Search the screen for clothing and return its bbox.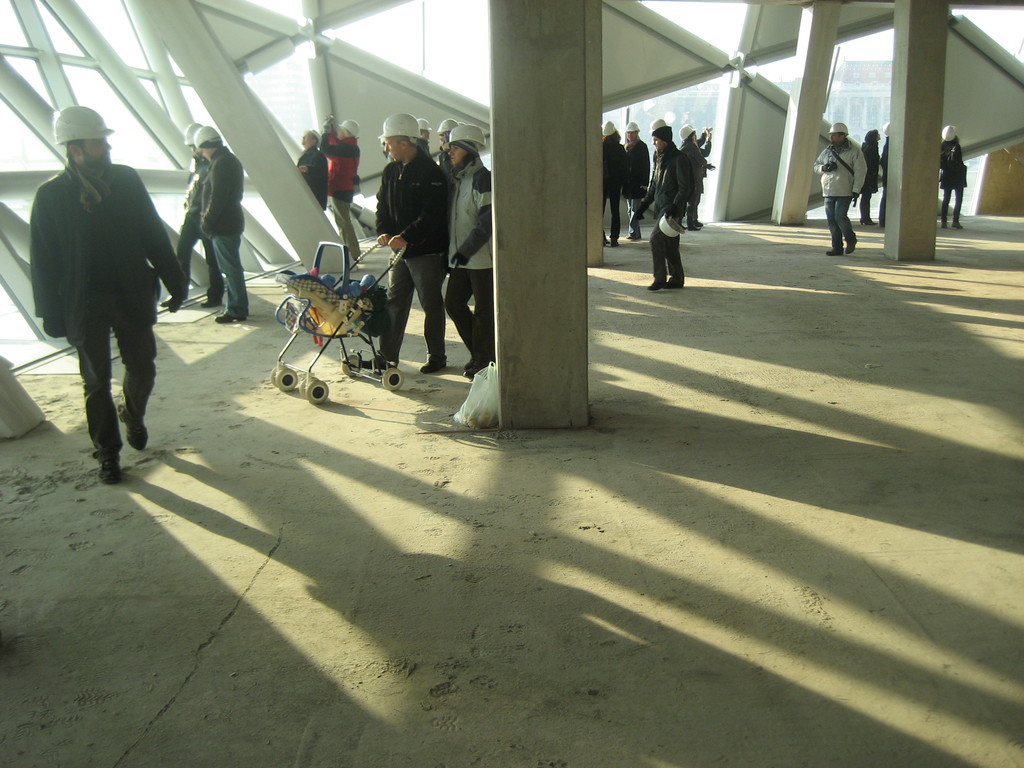
Found: detection(446, 154, 495, 368).
